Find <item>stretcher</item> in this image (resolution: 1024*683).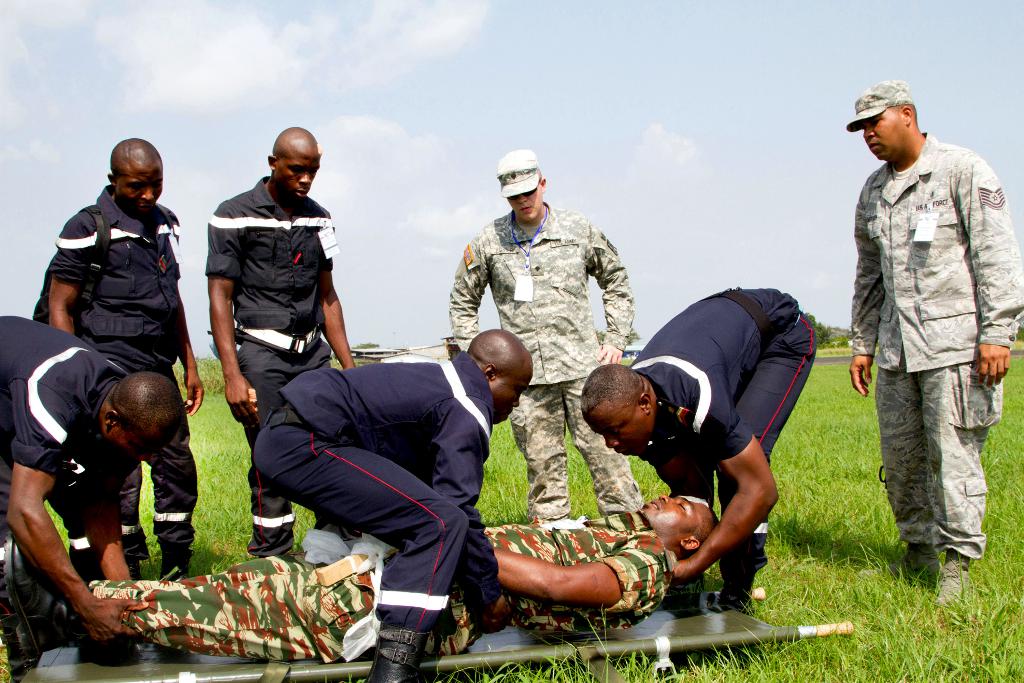
bbox(17, 582, 854, 682).
